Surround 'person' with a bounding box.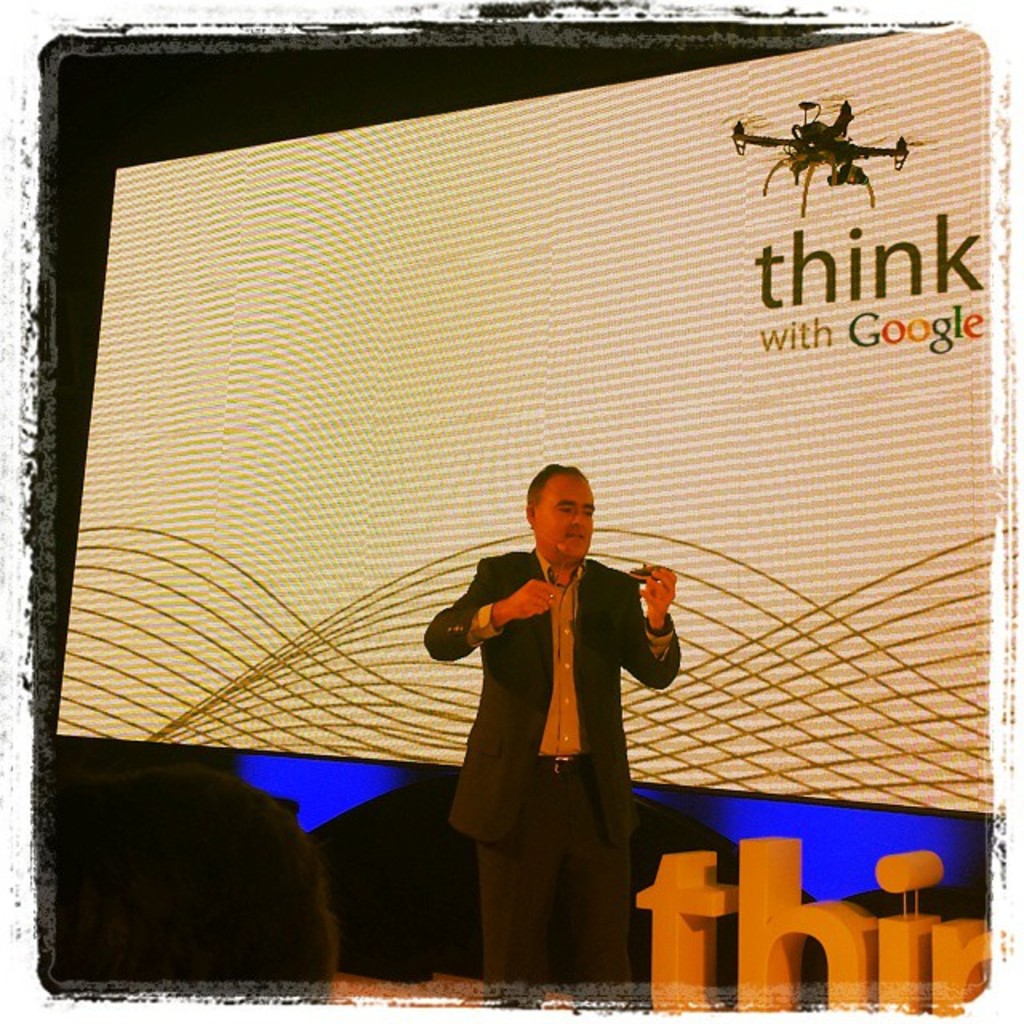
(x1=432, y1=443, x2=685, y2=979).
